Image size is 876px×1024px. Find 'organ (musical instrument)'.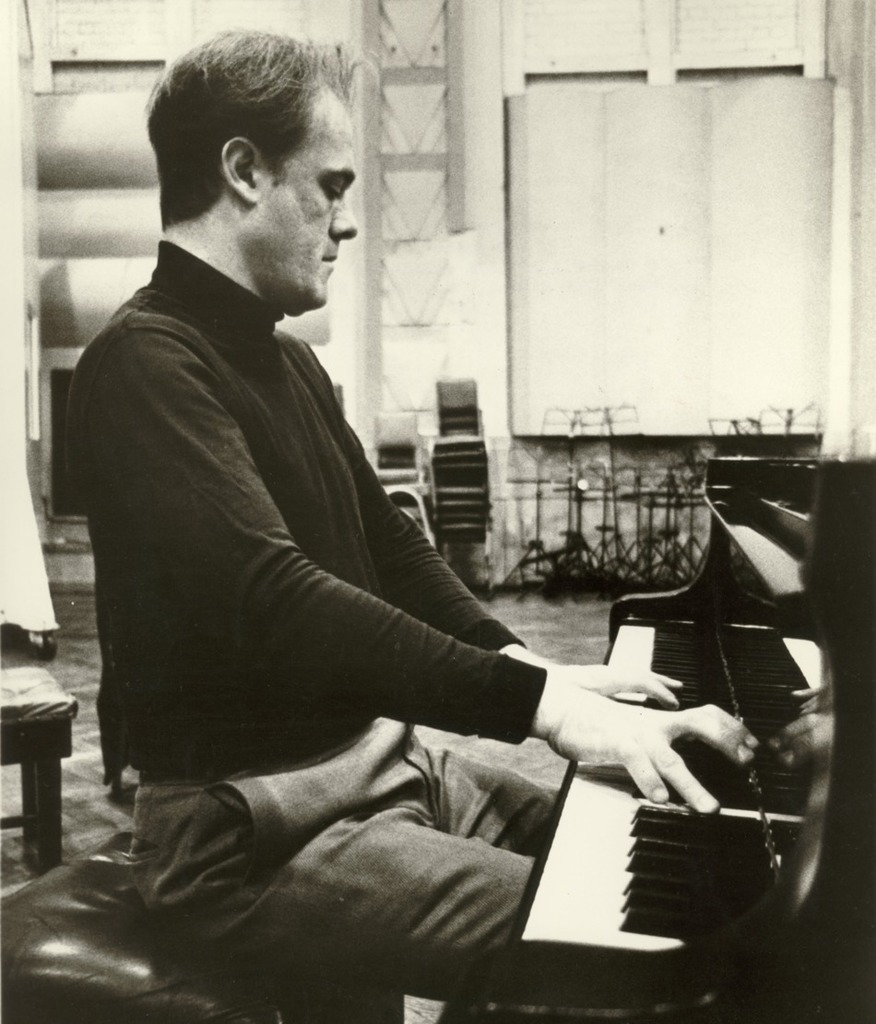
378,505,825,983.
